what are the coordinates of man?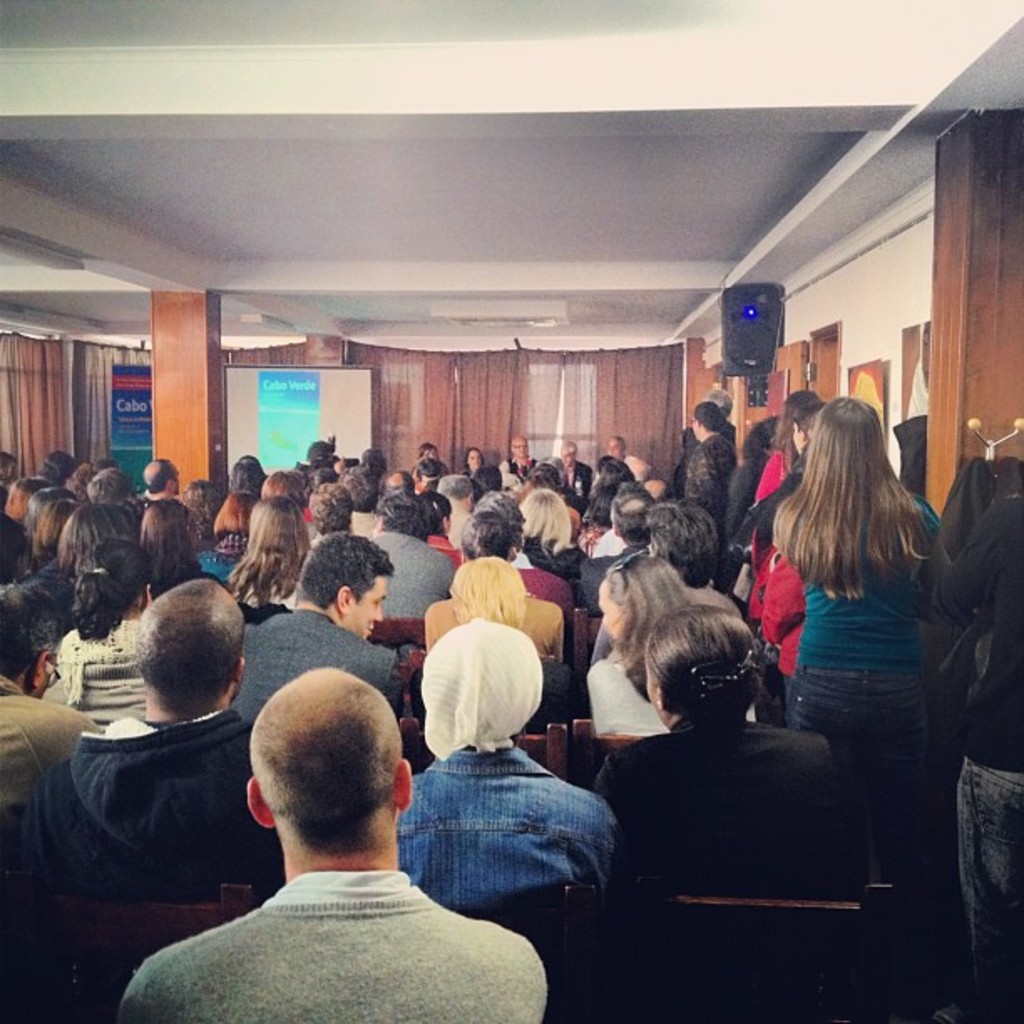
[left=231, top=532, right=403, bottom=718].
